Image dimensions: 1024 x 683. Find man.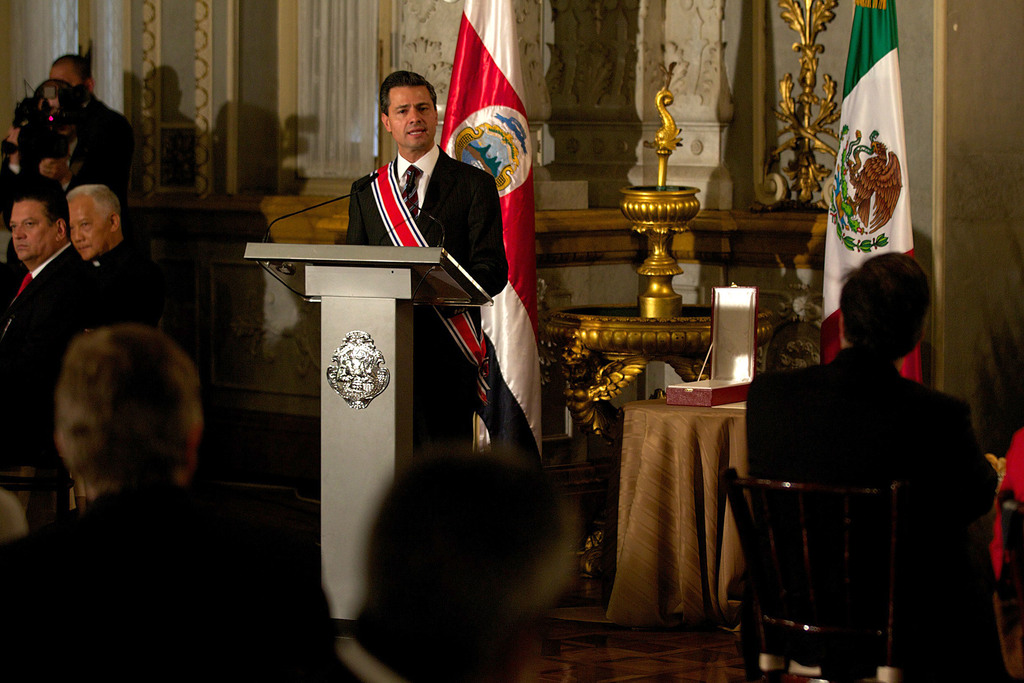
[left=746, top=258, right=1001, bottom=682].
